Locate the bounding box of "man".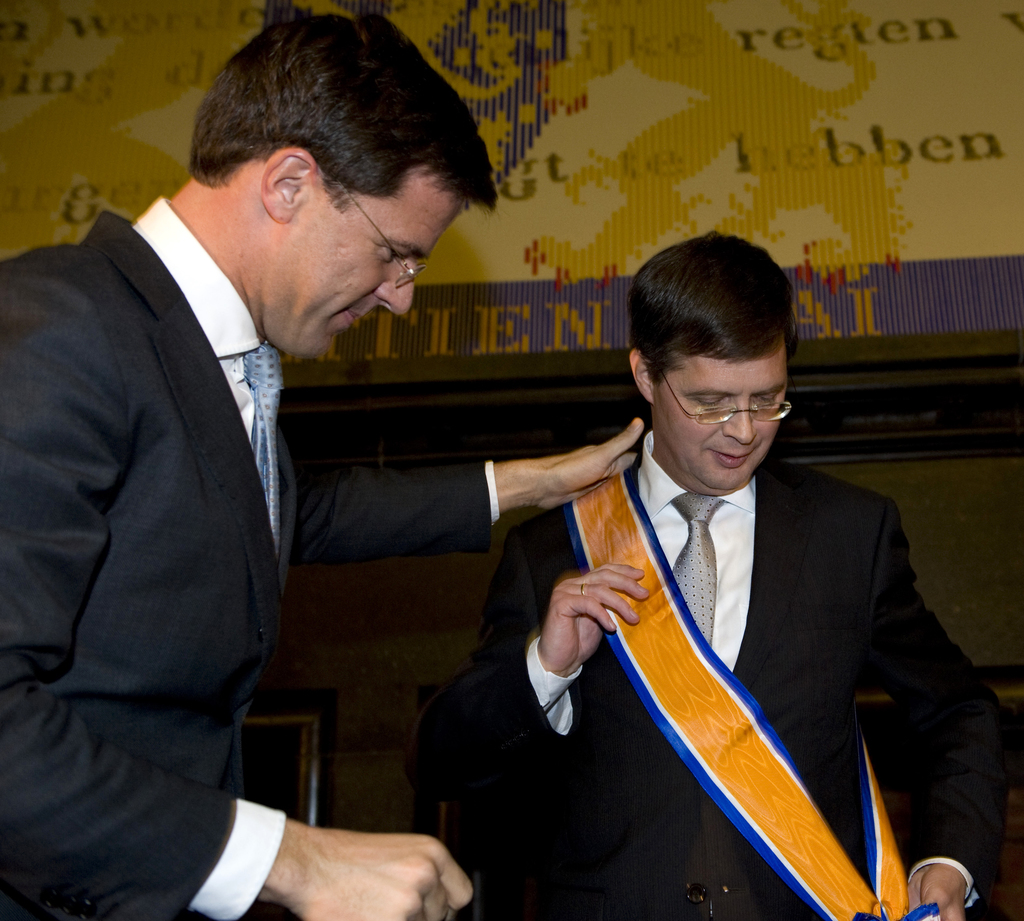
Bounding box: {"left": 402, "top": 228, "right": 1023, "bottom": 919}.
